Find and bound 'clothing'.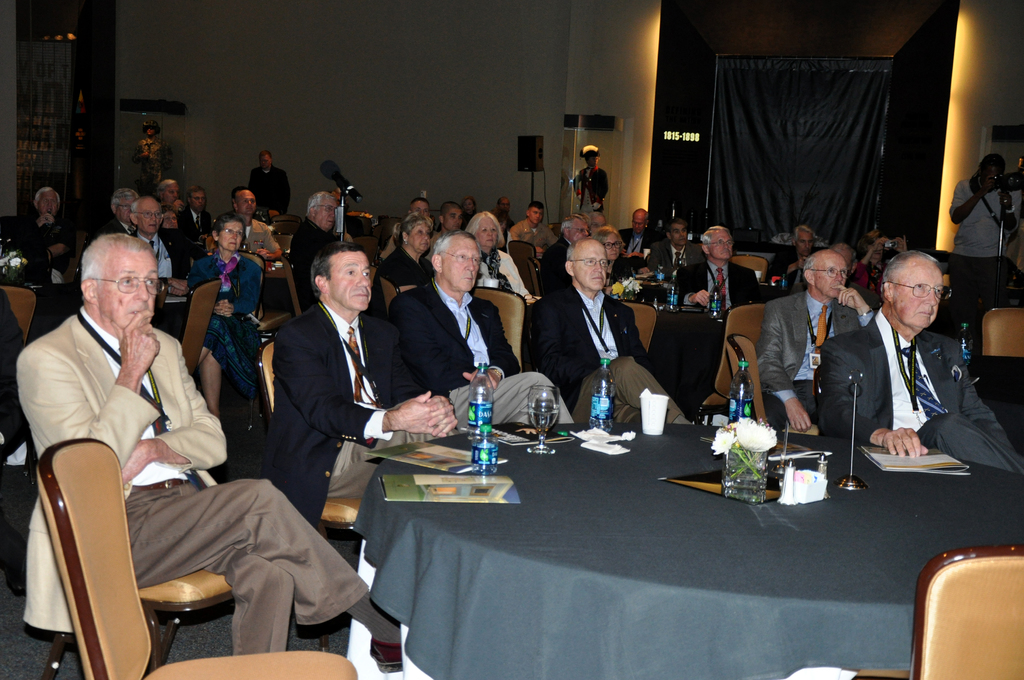
Bound: 945/177/1018/298.
